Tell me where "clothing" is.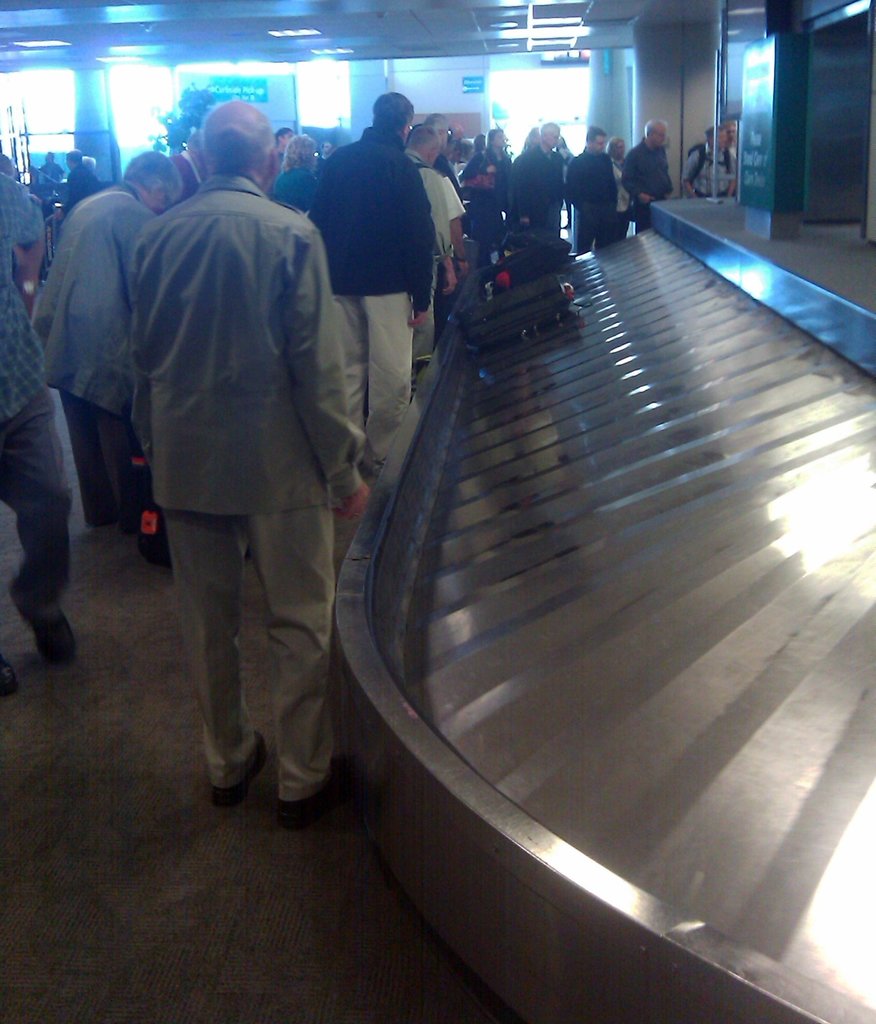
"clothing" is at 125:173:364:807.
